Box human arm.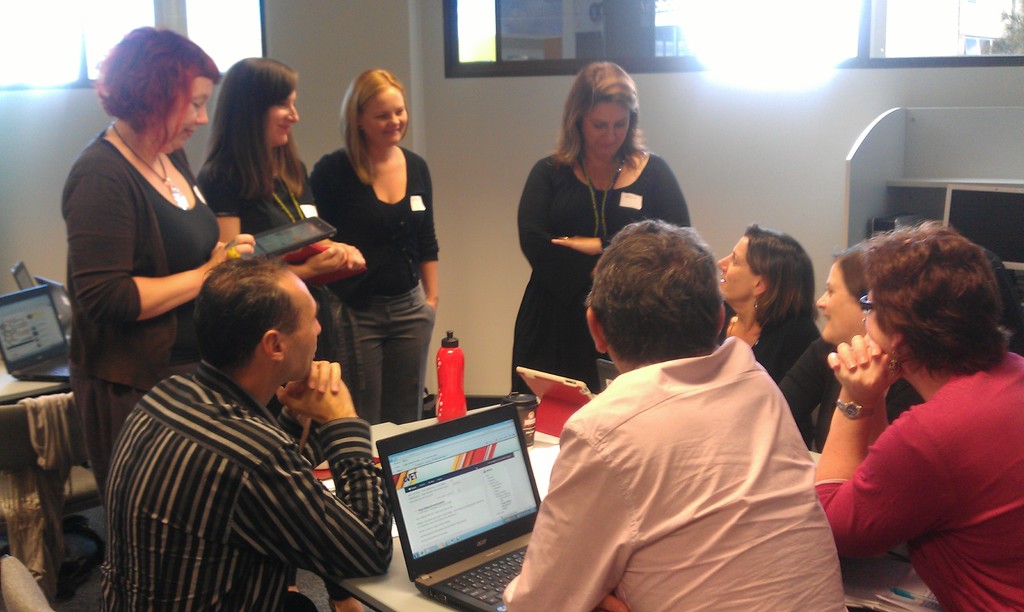
[314,234,371,284].
